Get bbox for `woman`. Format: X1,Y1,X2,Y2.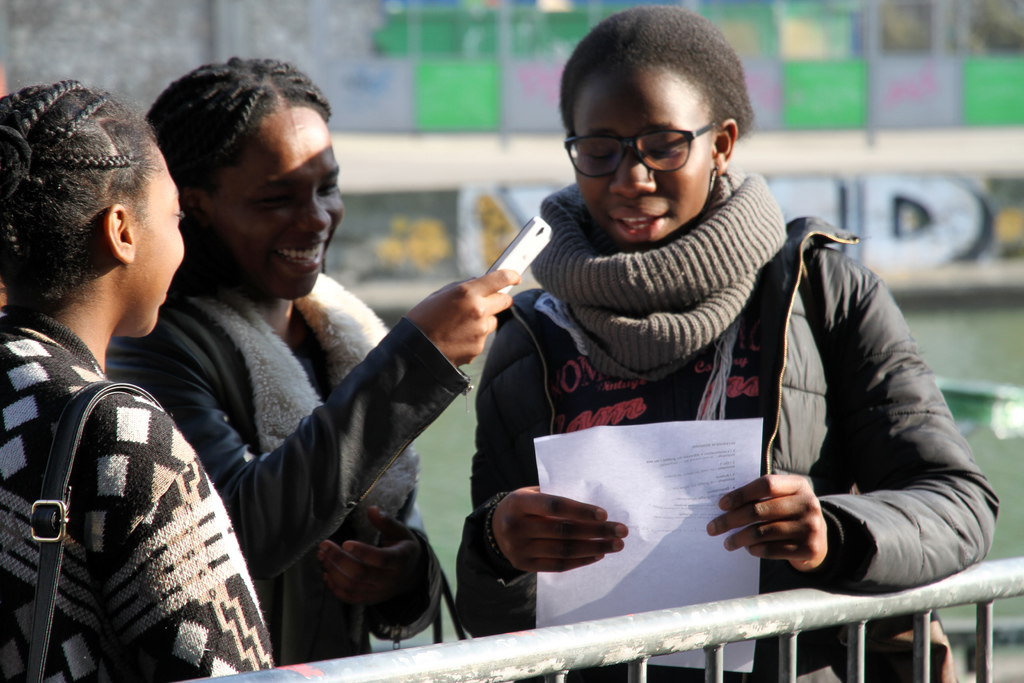
77,62,513,636.
